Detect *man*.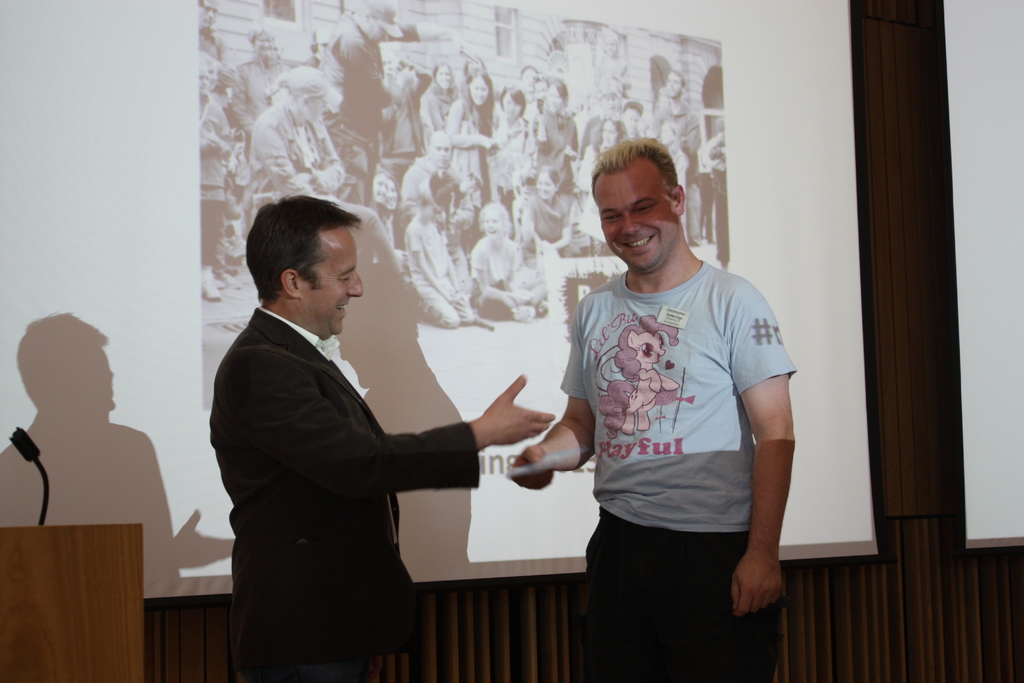
Detected at box=[197, 0, 234, 71].
